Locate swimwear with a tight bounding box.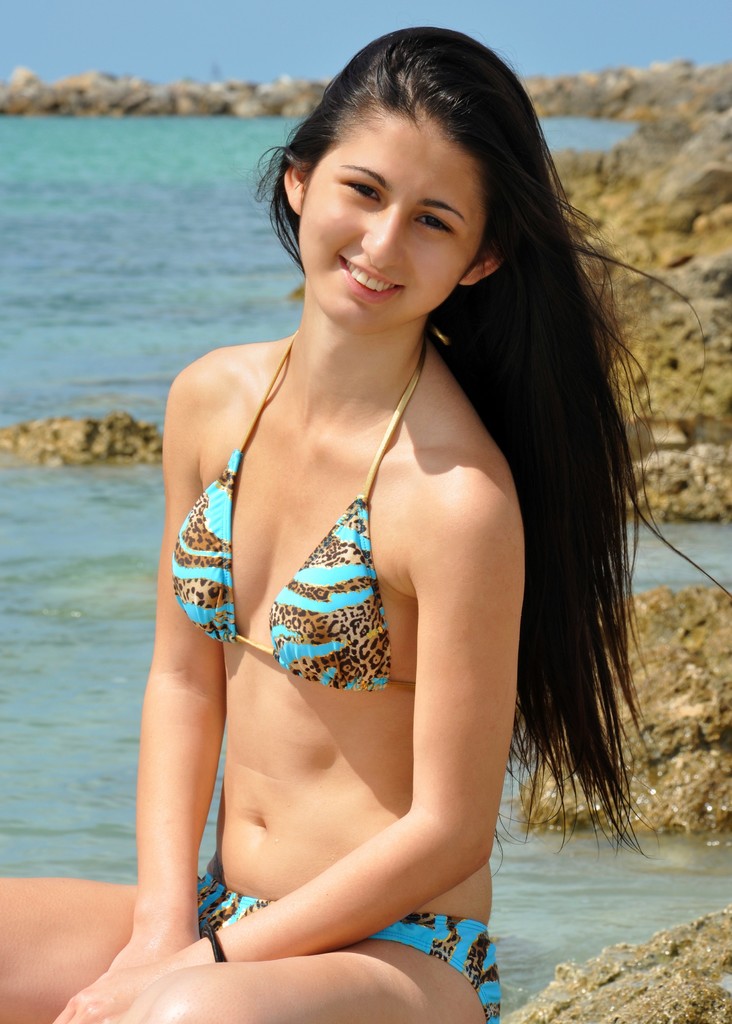
(left=183, top=874, right=509, bottom=1023).
